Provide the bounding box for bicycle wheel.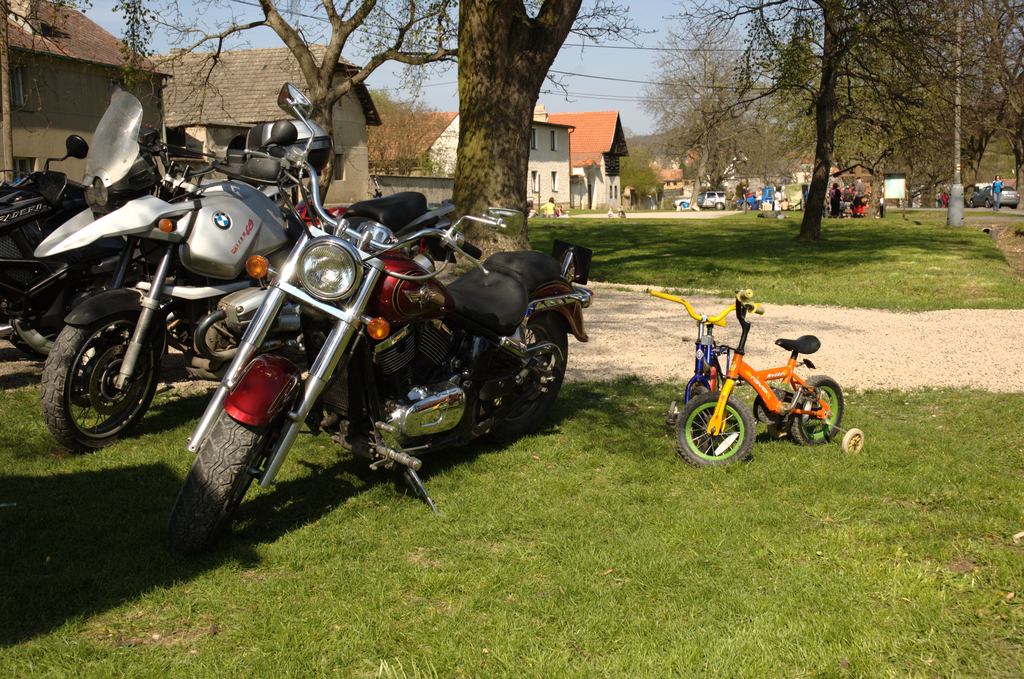
l=675, t=389, r=754, b=466.
